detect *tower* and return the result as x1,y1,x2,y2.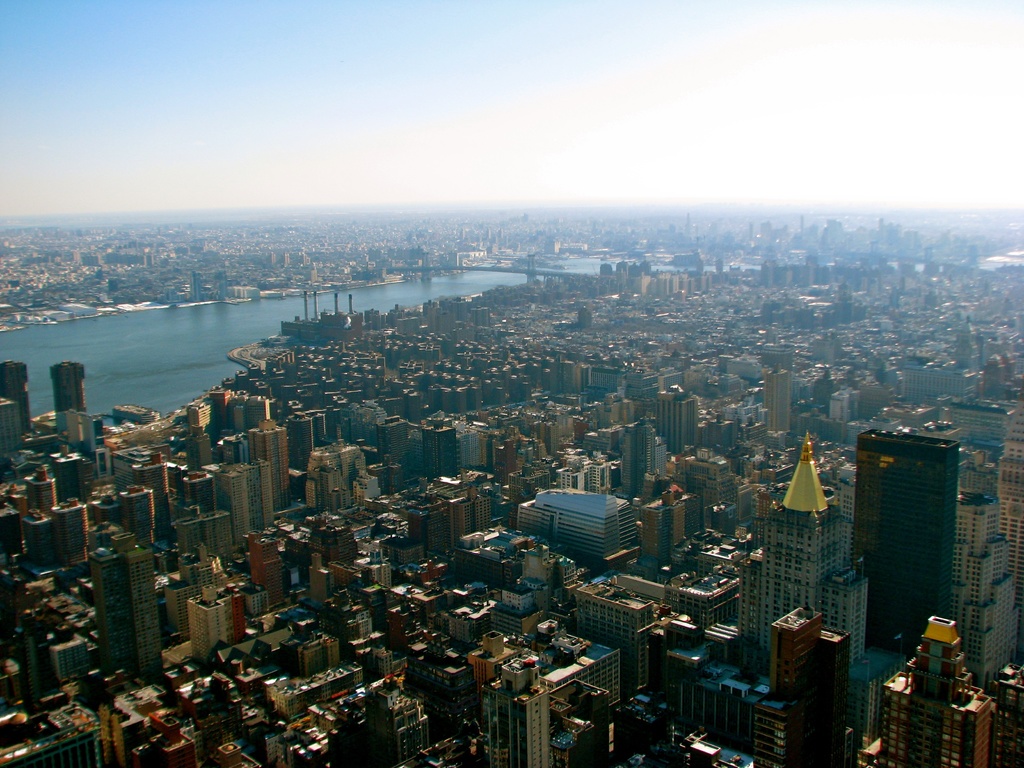
852,404,972,668.
